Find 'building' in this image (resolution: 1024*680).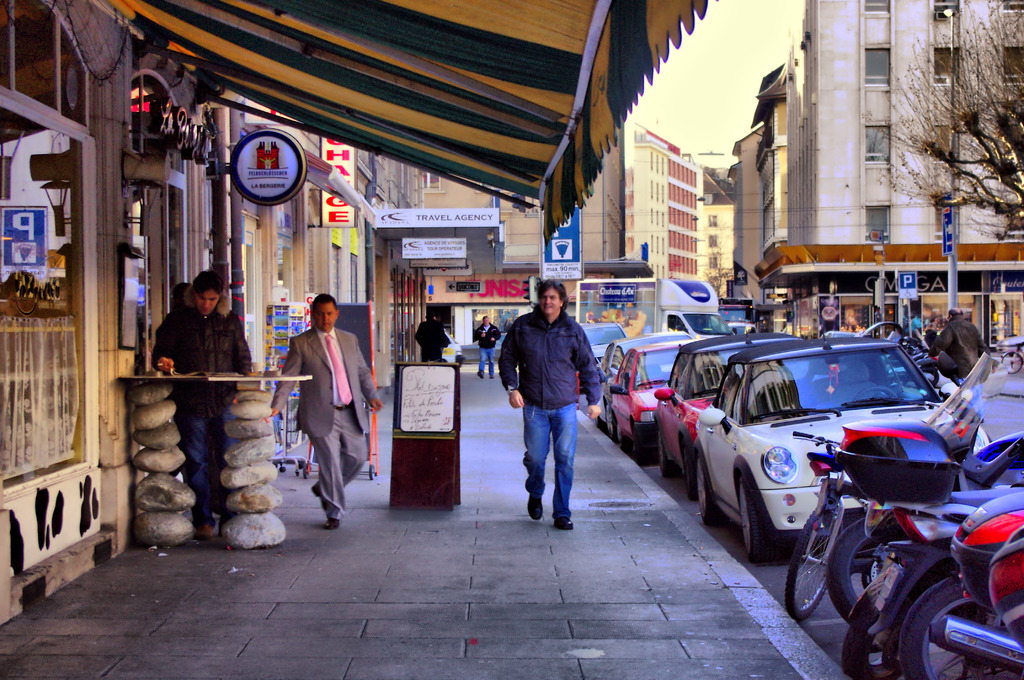
416,117,707,344.
